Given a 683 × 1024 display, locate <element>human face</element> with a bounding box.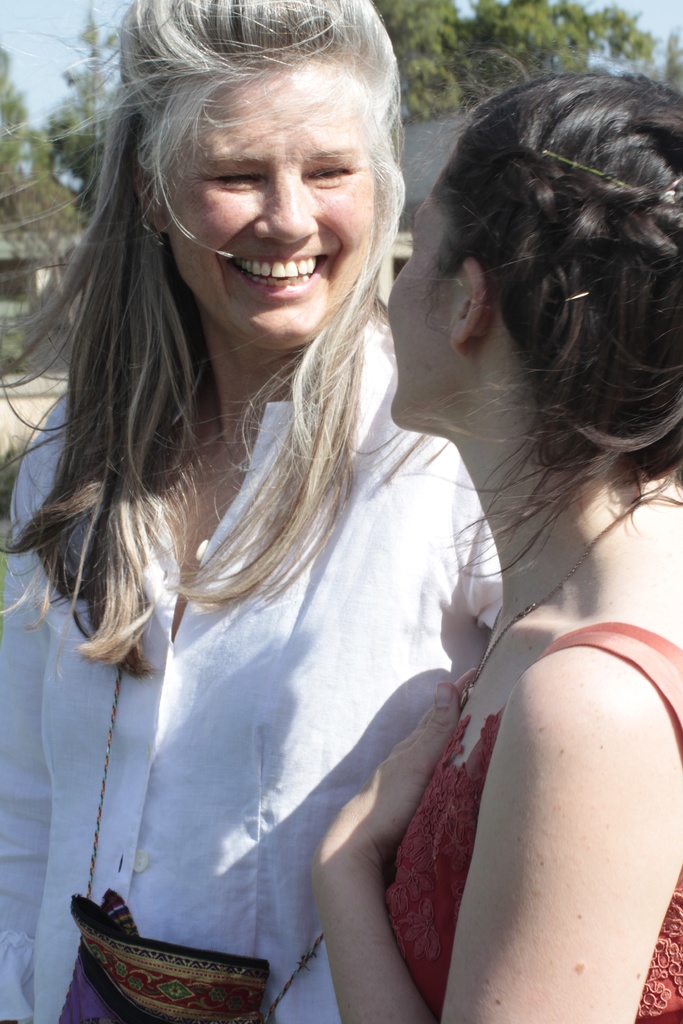
Located: Rect(381, 193, 454, 424).
